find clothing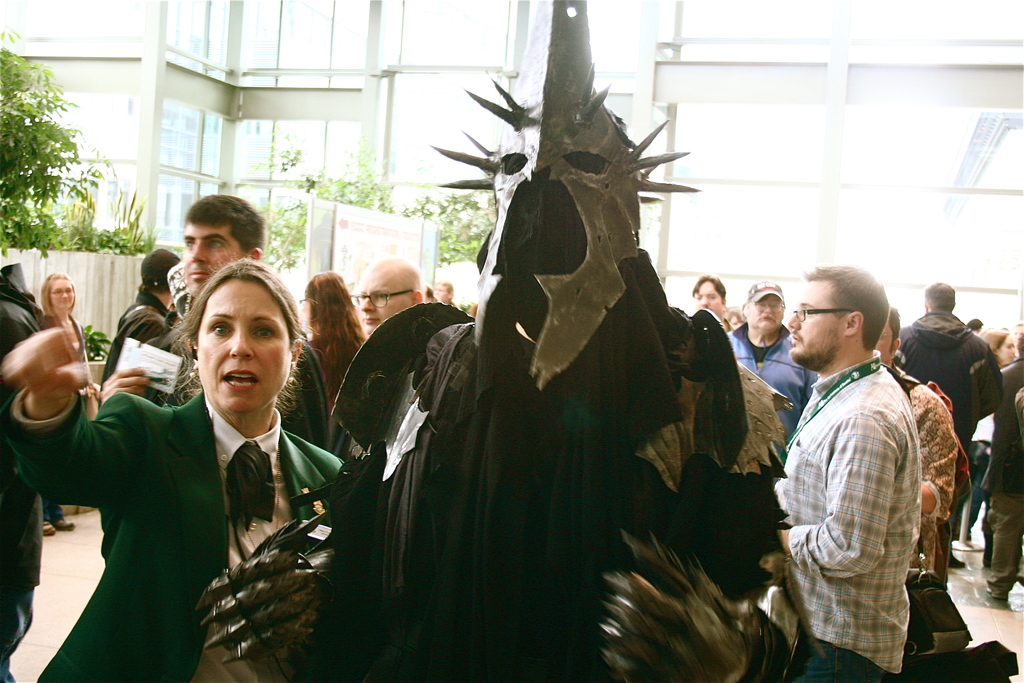
<bbox>38, 313, 83, 528</bbox>
